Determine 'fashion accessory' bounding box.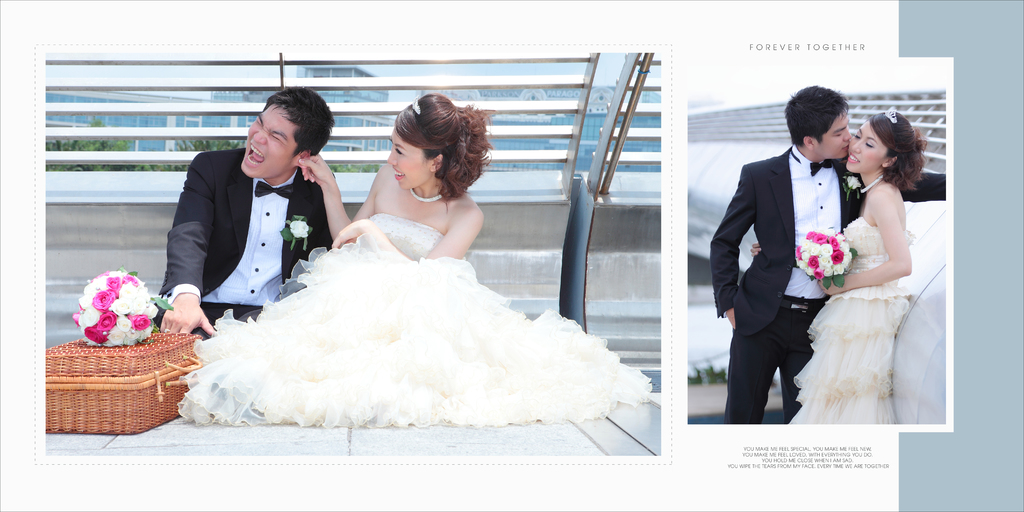
Determined: [x1=253, y1=180, x2=296, y2=201].
